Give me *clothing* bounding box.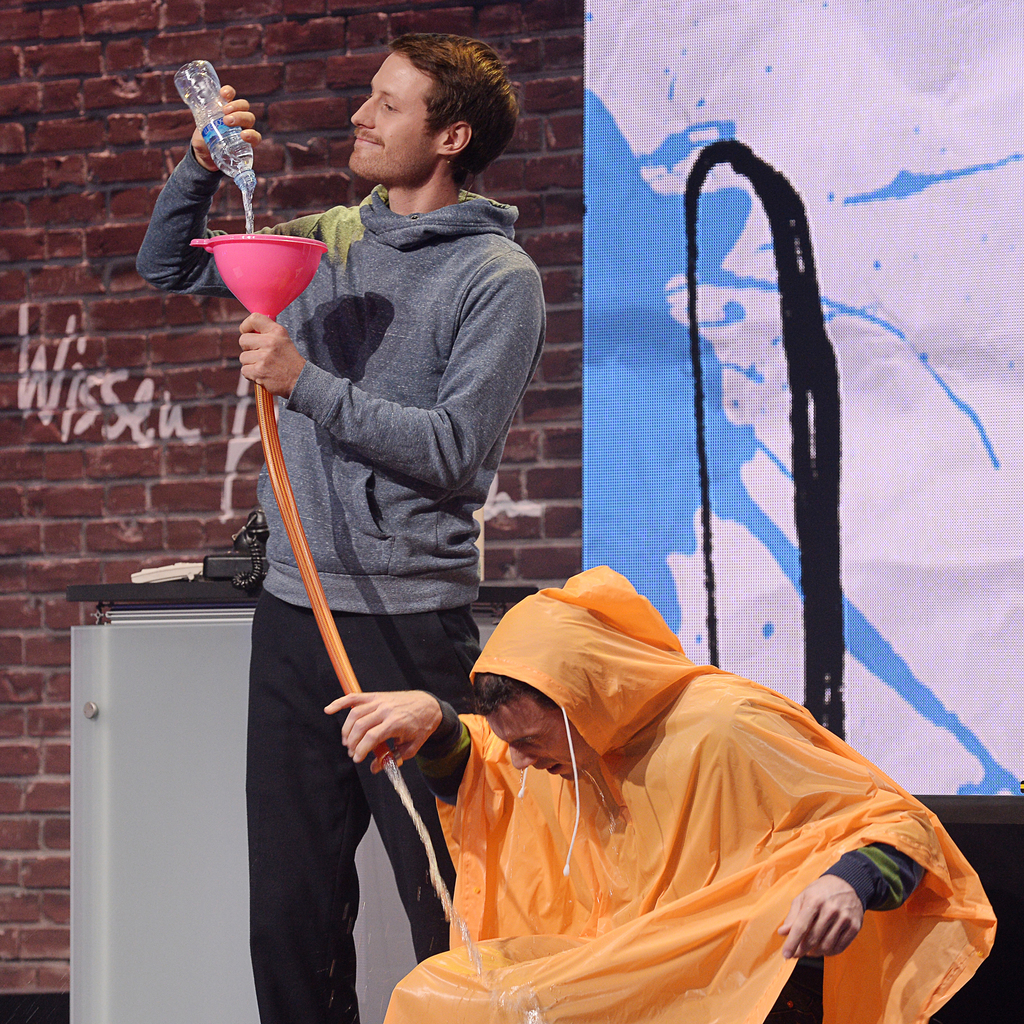
{"left": 138, "top": 152, "right": 548, "bottom": 1023}.
